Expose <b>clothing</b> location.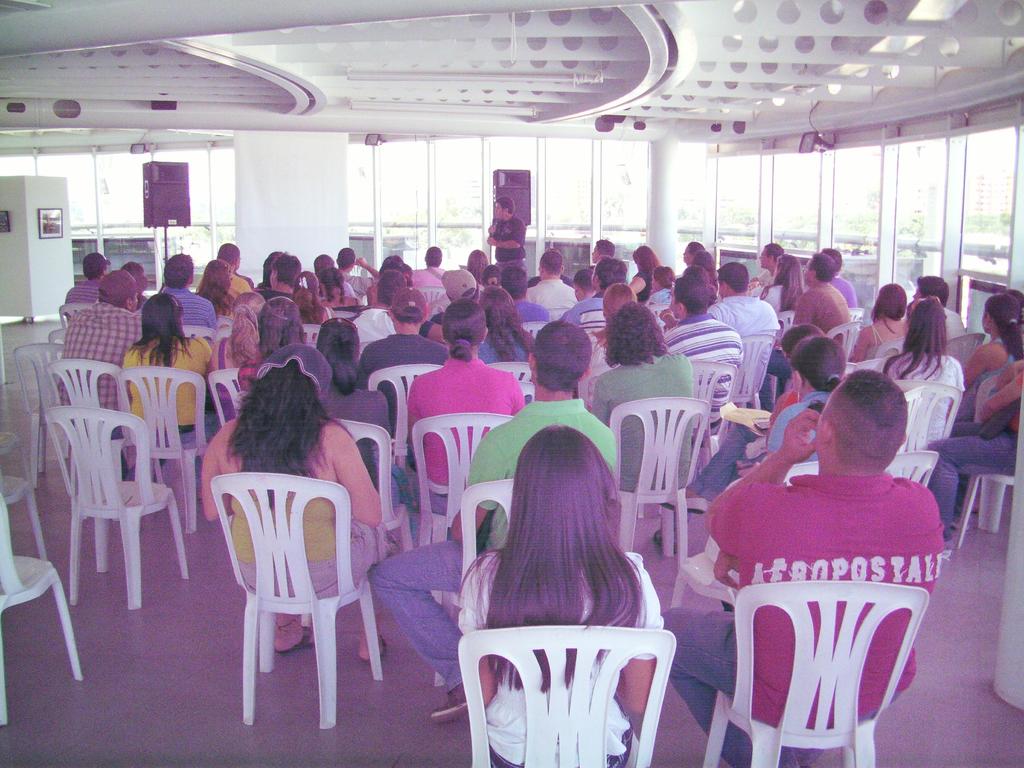
Exposed at region(514, 296, 550, 325).
